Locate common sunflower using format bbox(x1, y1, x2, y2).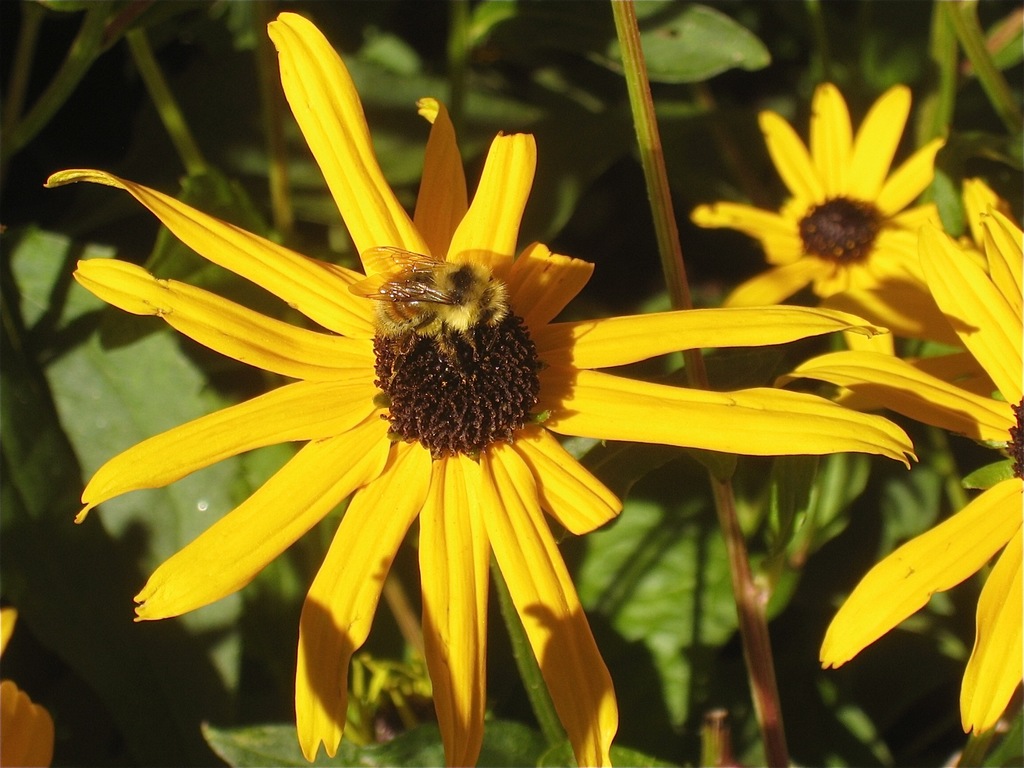
bbox(780, 218, 1023, 755).
